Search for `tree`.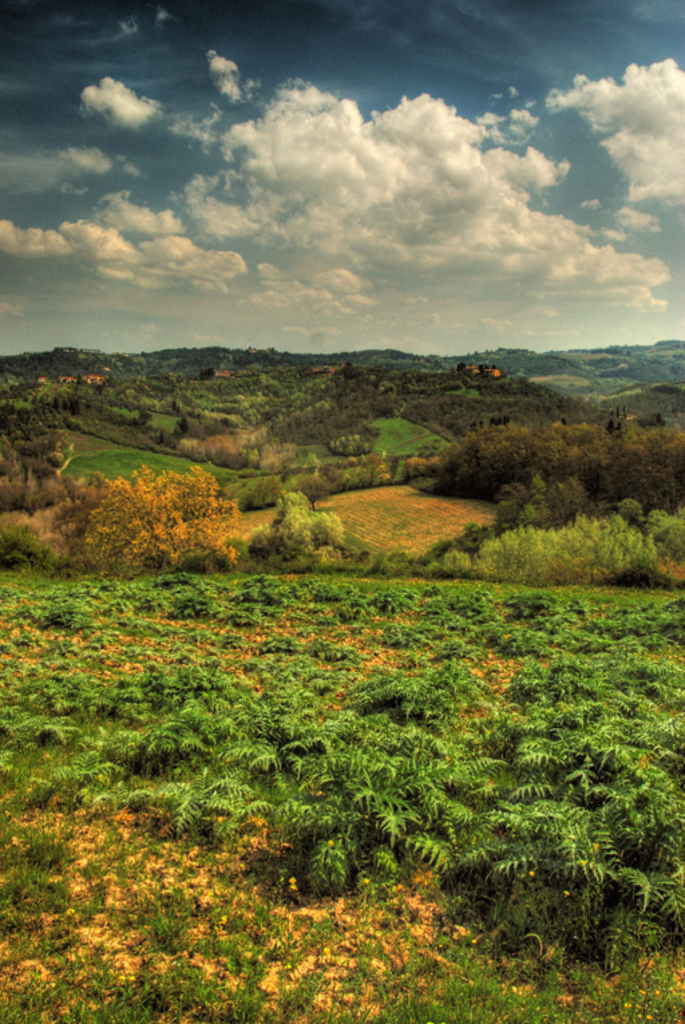
Found at <bbox>64, 443, 257, 561</bbox>.
